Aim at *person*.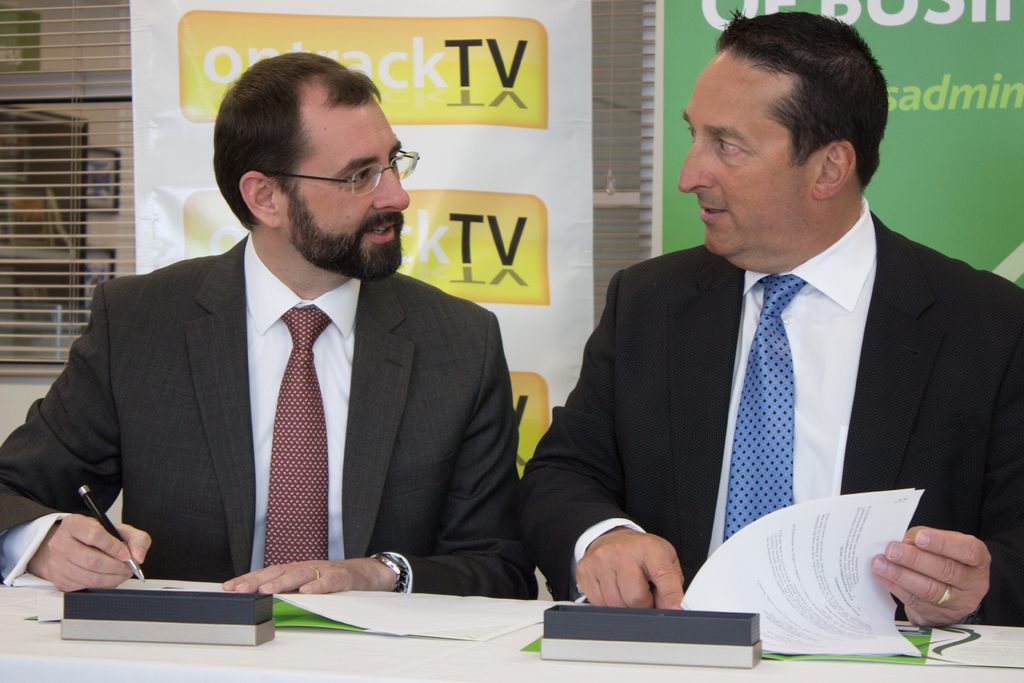
Aimed at x1=556 y1=31 x2=991 y2=639.
